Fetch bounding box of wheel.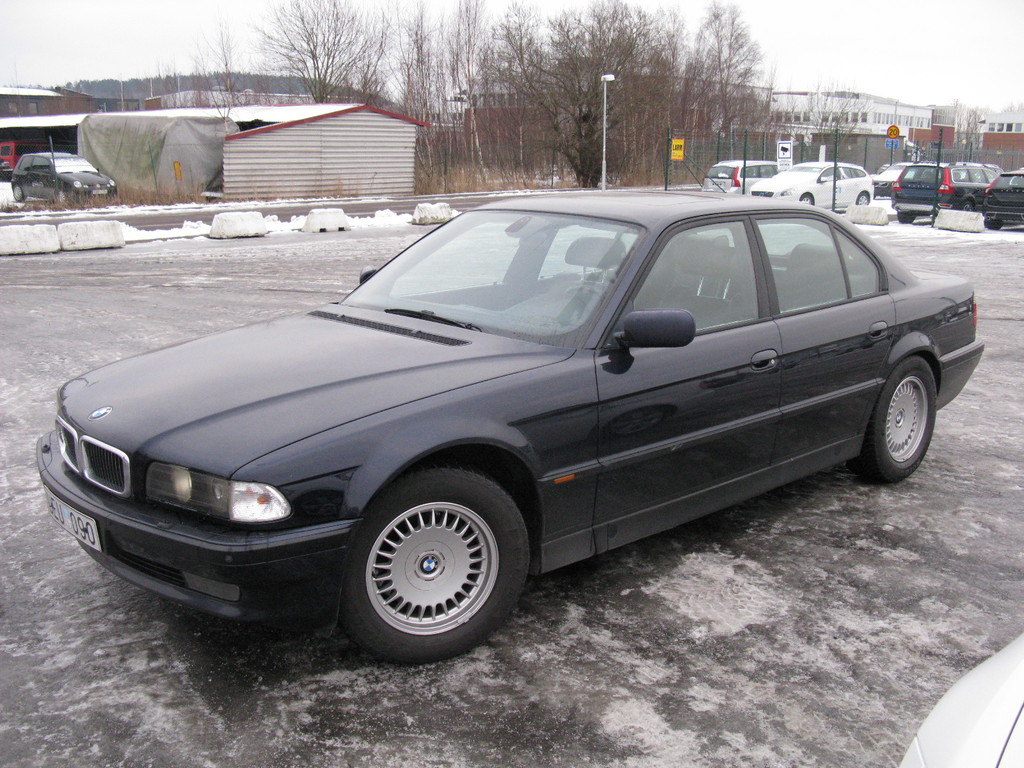
Bbox: (x1=55, y1=190, x2=65, y2=202).
